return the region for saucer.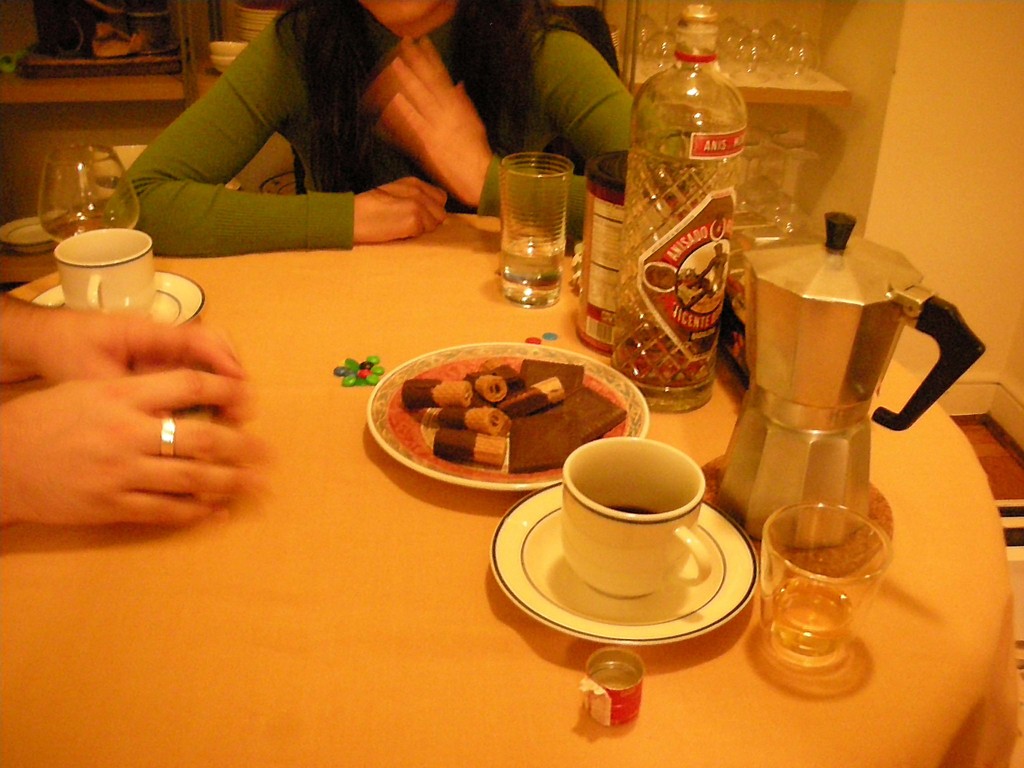
(x1=490, y1=477, x2=758, y2=644).
